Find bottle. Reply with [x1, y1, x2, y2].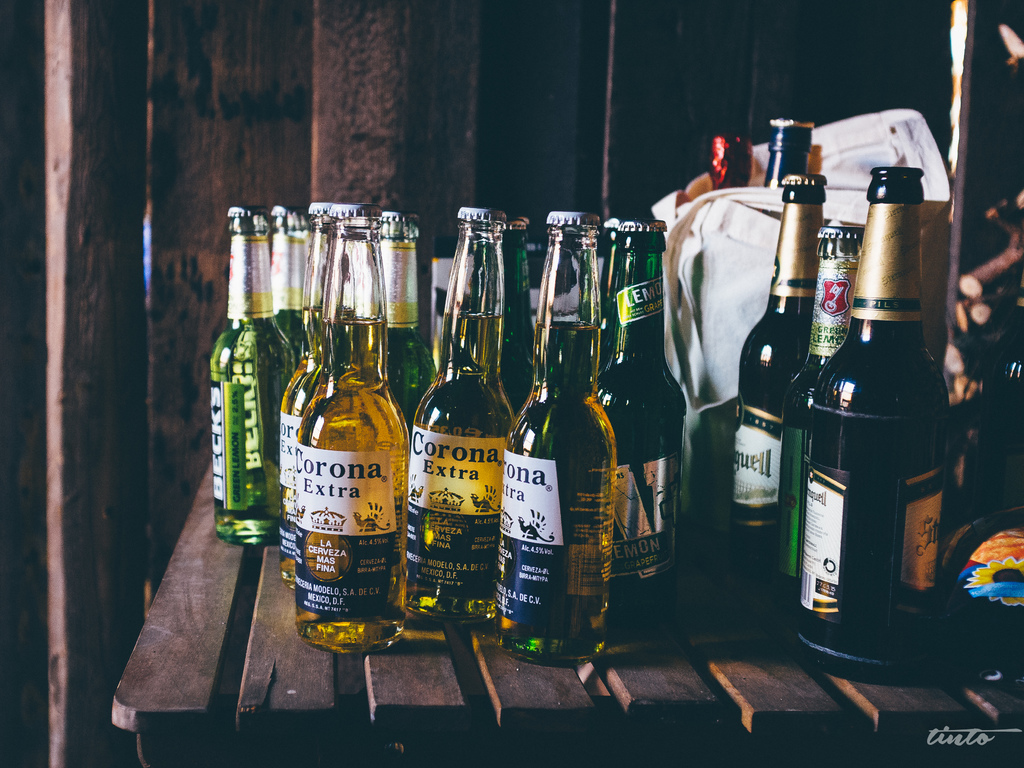
[207, 200, 298, 538].
